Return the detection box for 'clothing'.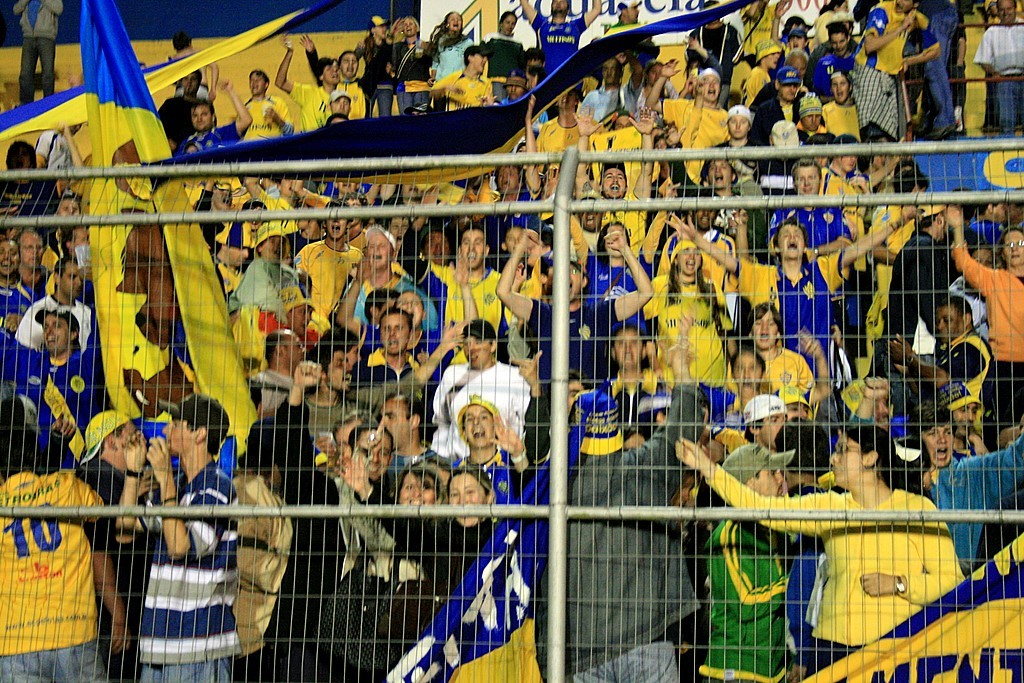
[x1=233, y1=220, x2=309, y2=320].
